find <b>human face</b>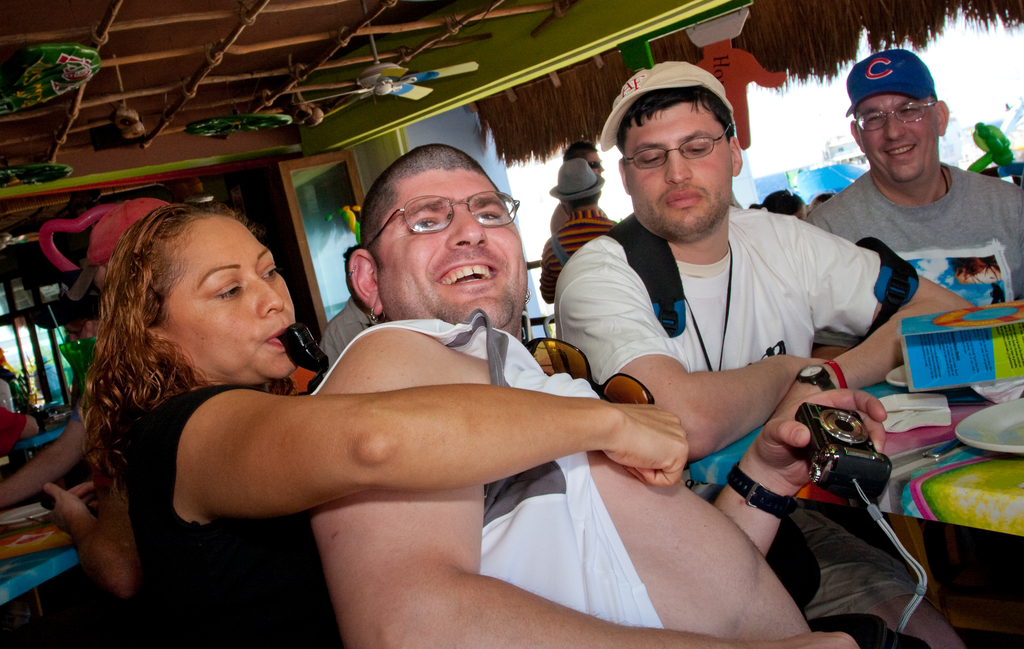
box=[376, 164, 521, 328]
